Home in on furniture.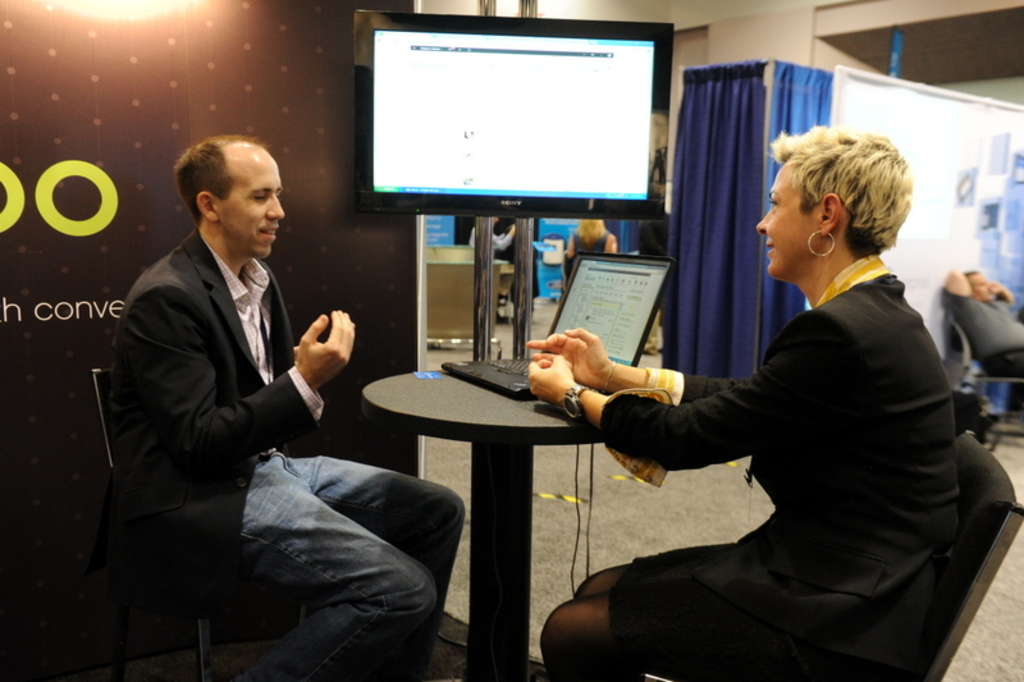
Homed in at <region>644, 435, 1023, 681</region>.
